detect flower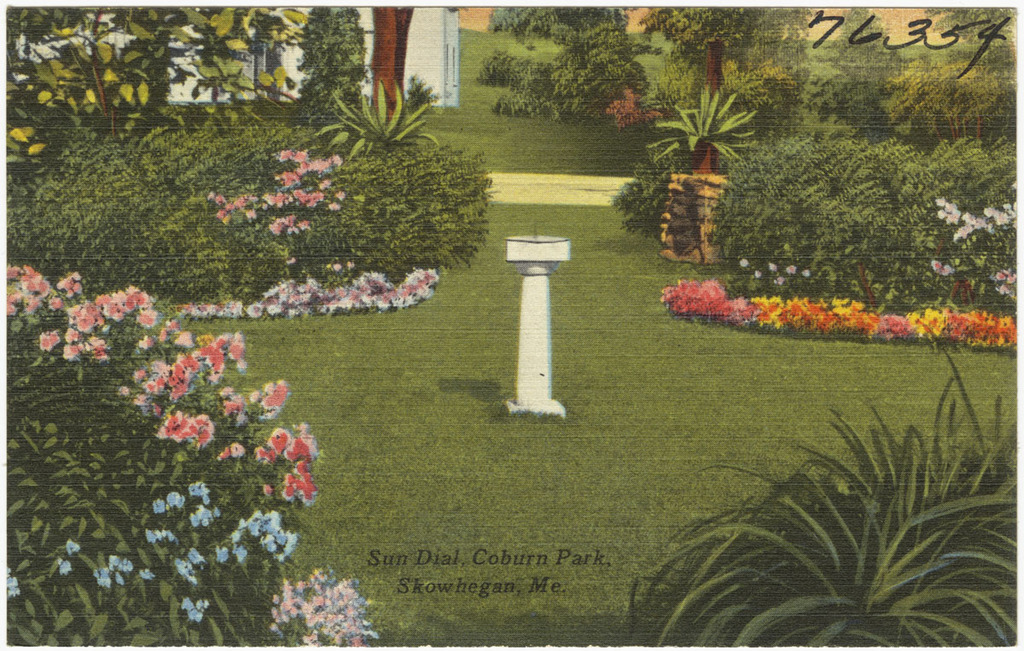
rect(998, 281, 1017, 293)
